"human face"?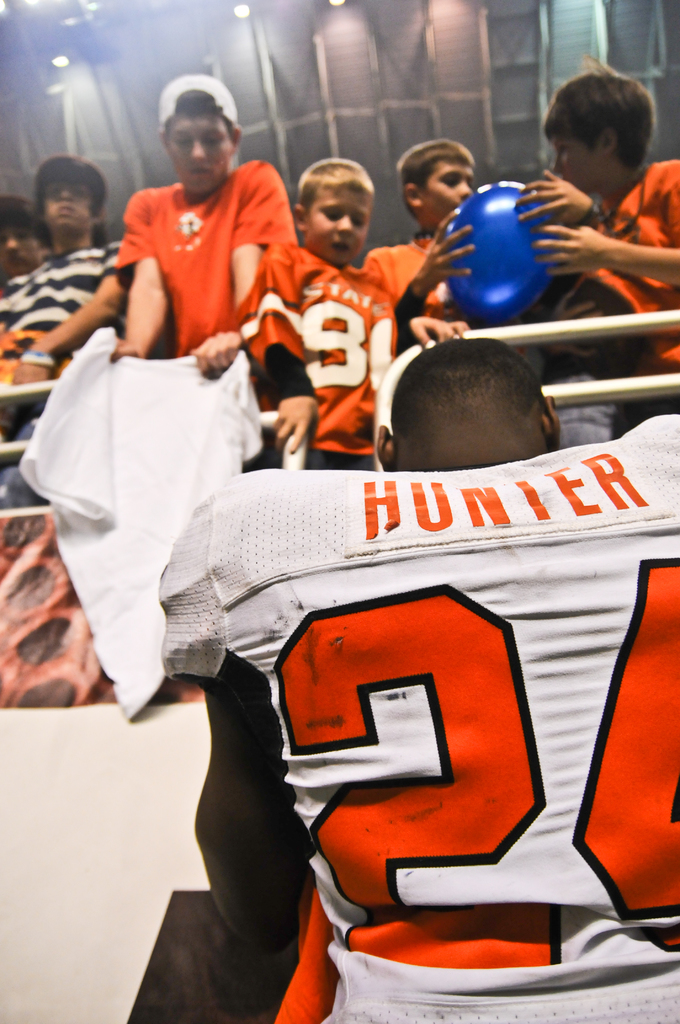
bbox(167, 115, 233, 193)
